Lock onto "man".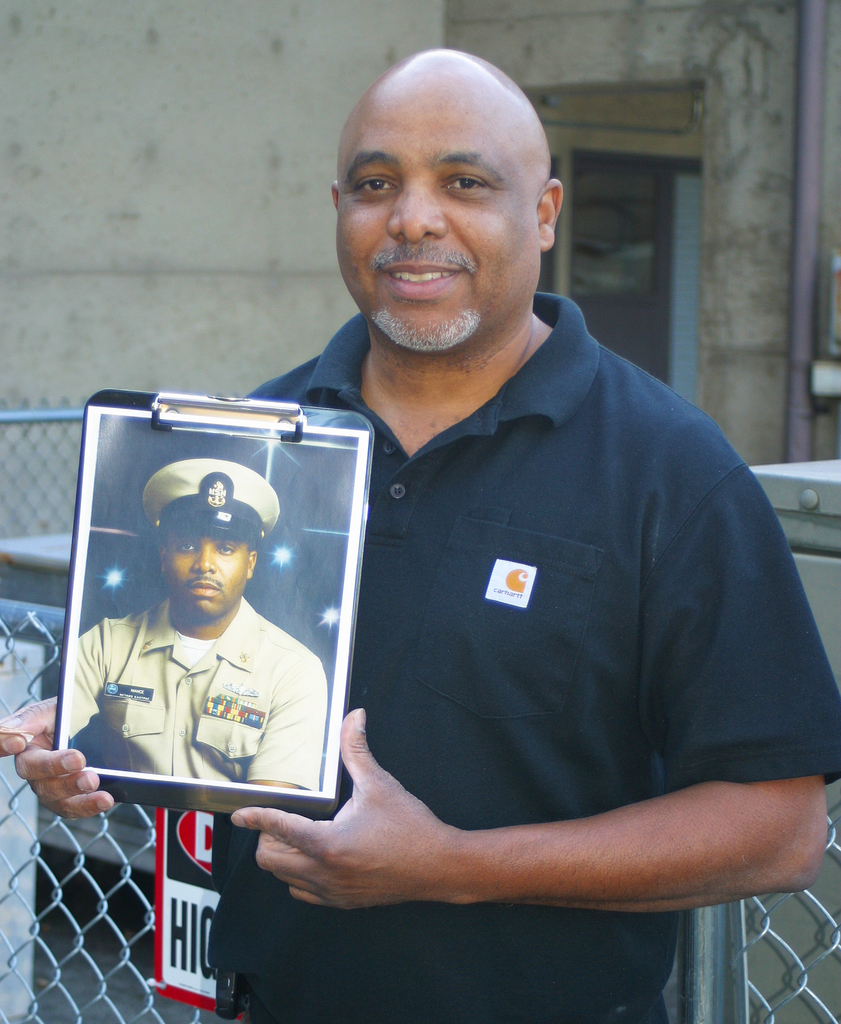
Locked: locate(0, 43, 840, 1023).
